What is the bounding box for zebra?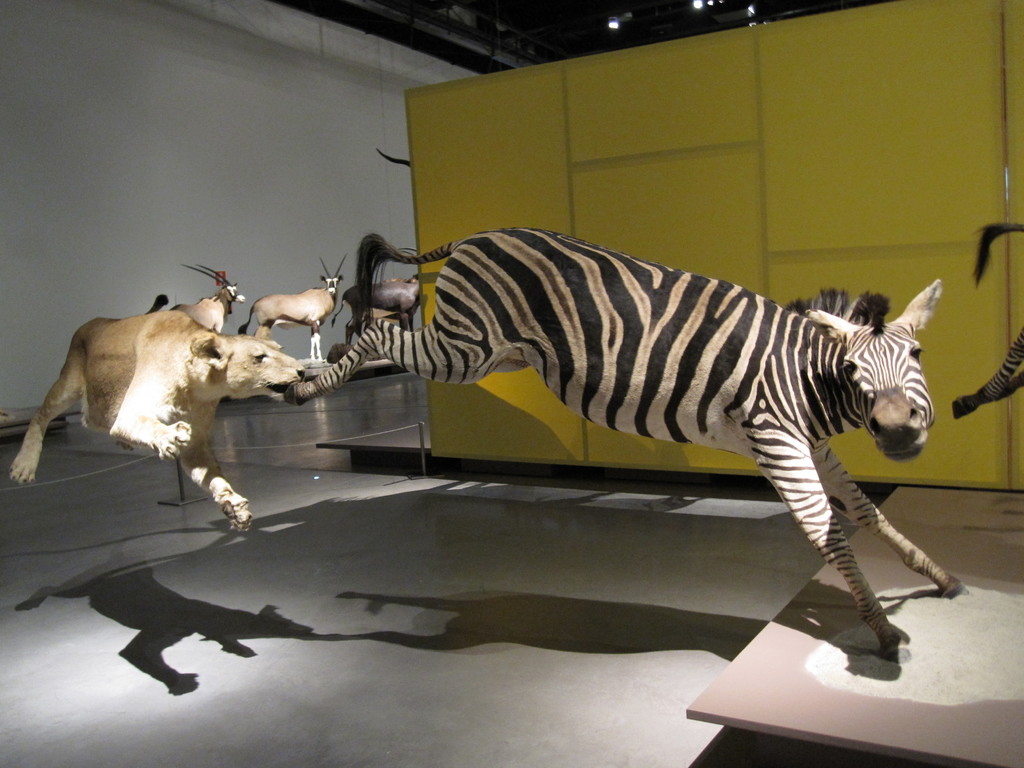
<bbox>285, 225, 972, 666</bbox>.
